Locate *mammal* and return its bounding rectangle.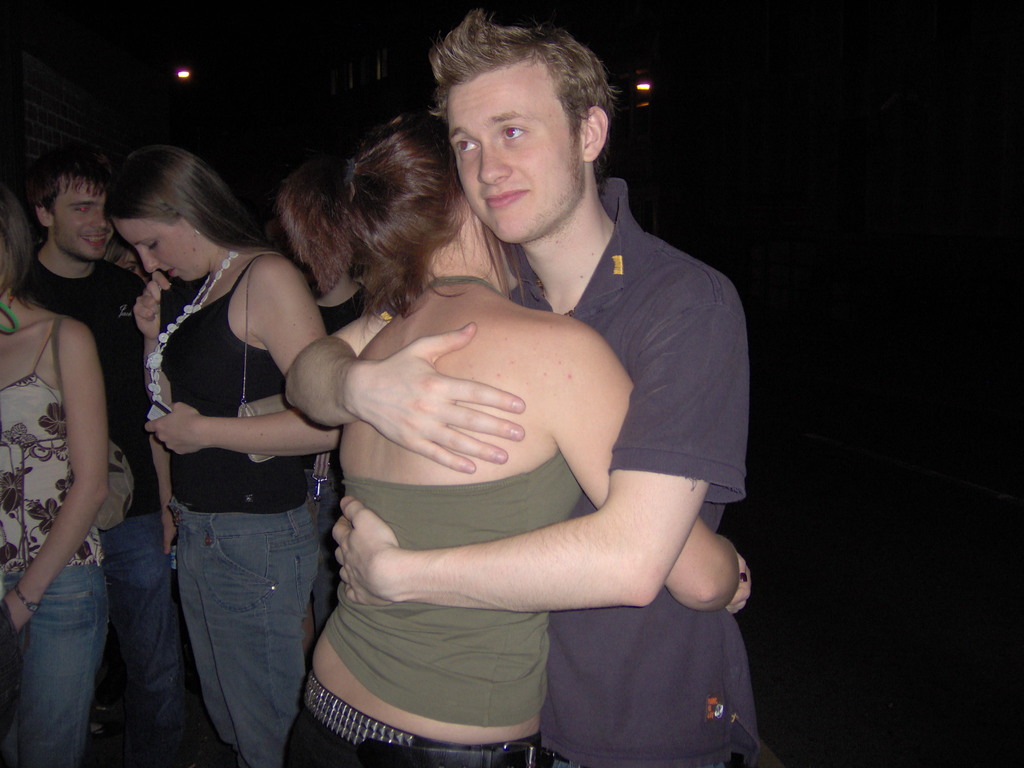
[x1=109, y1=232, x2=149, y2=283].
